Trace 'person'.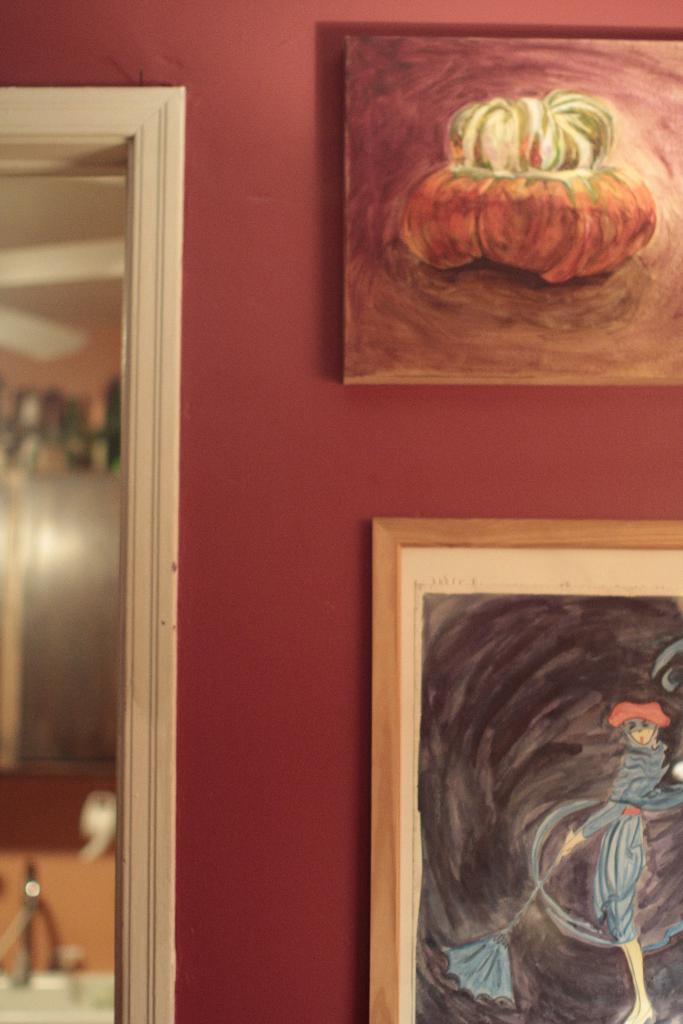
Traced to [437,701,682,1023].
